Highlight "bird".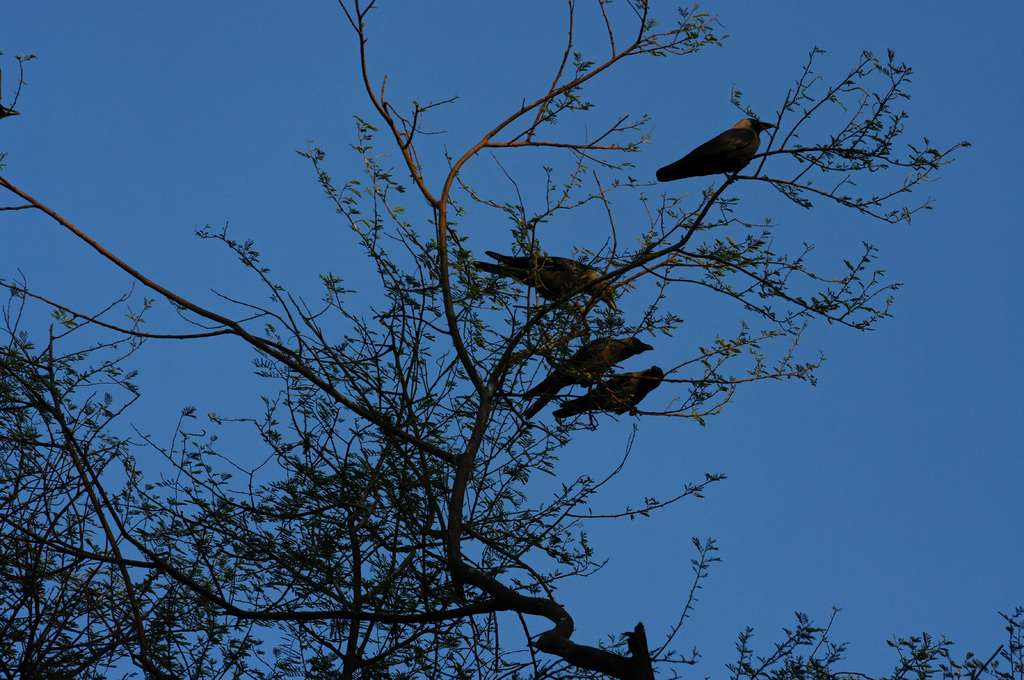
Highlighted region: {"left": 552, "top": 361, "right": 673, "bottom": 419}.
